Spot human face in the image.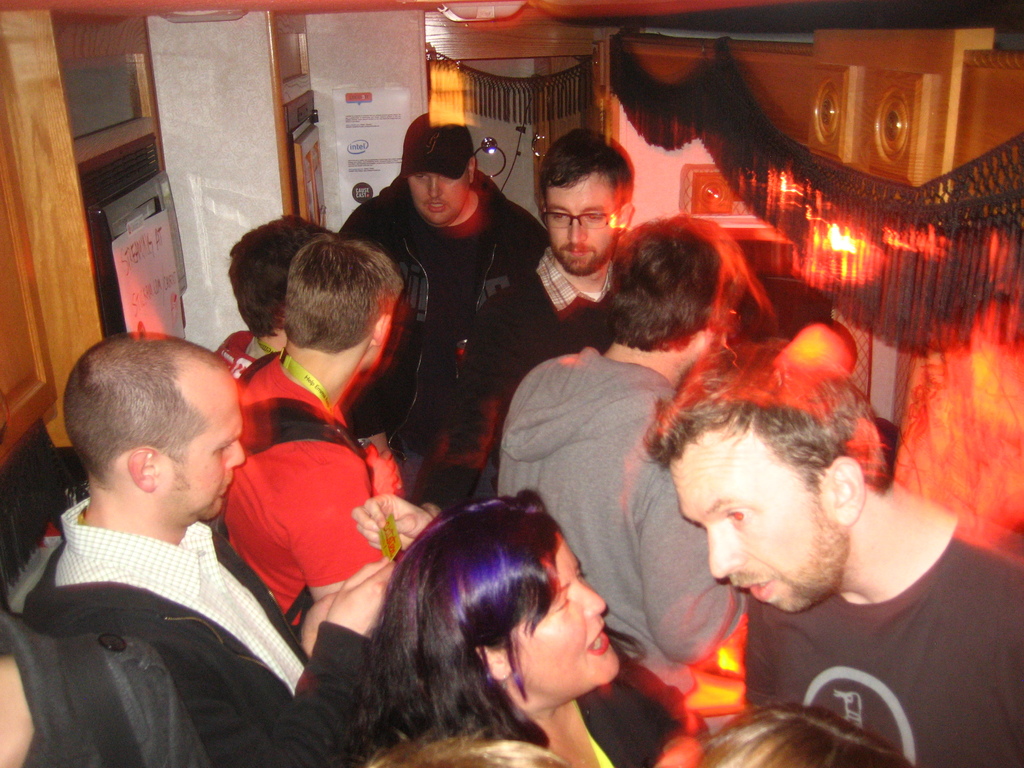
human face found at 166 372 250 512.
